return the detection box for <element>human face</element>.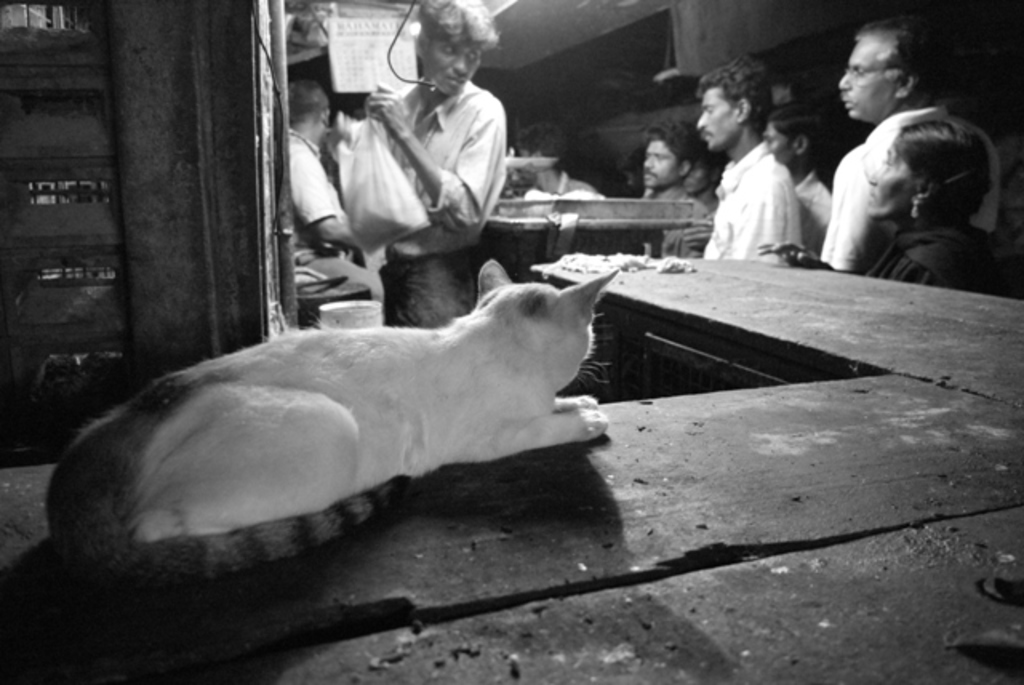
<region>645, 134, 680, 186</region>.
